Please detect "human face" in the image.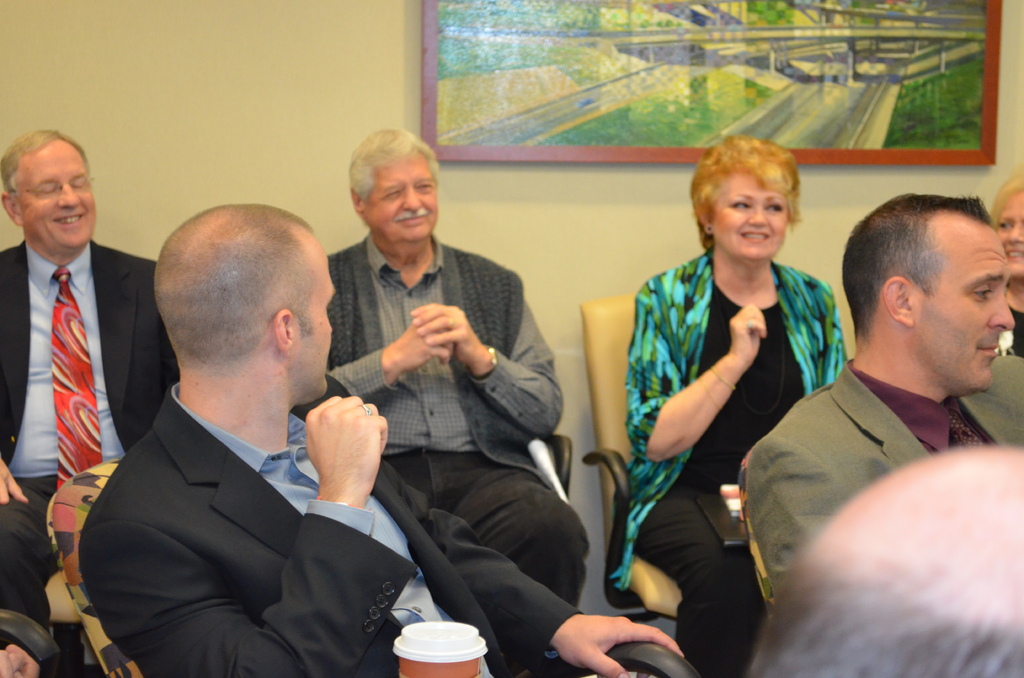
region(17, 142, 98, 252).
